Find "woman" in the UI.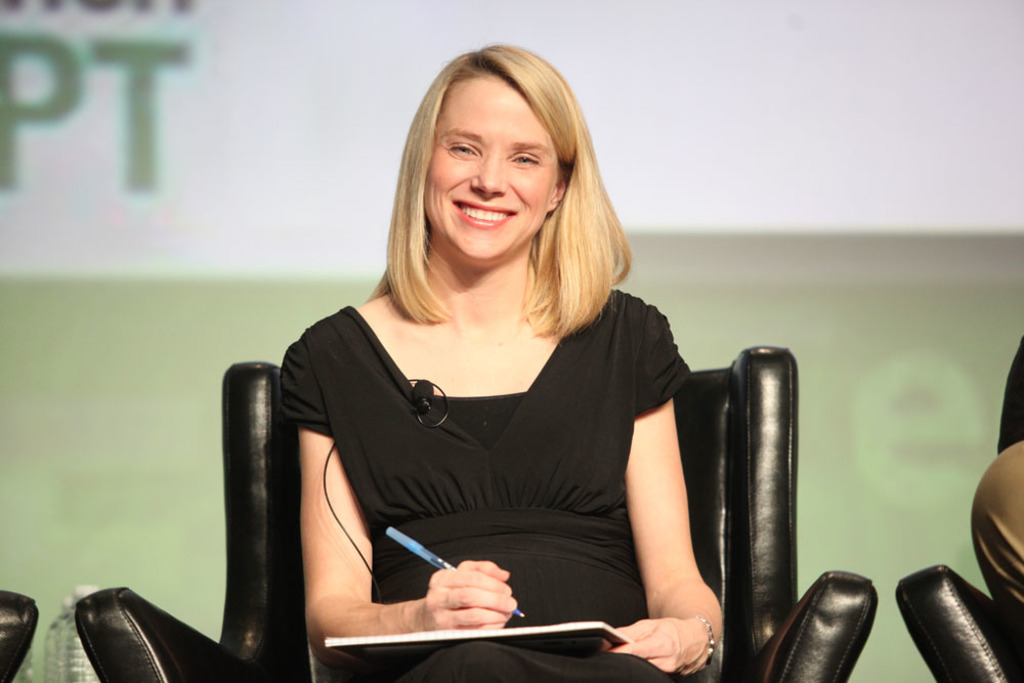
UI element at 236/35/774/681.
